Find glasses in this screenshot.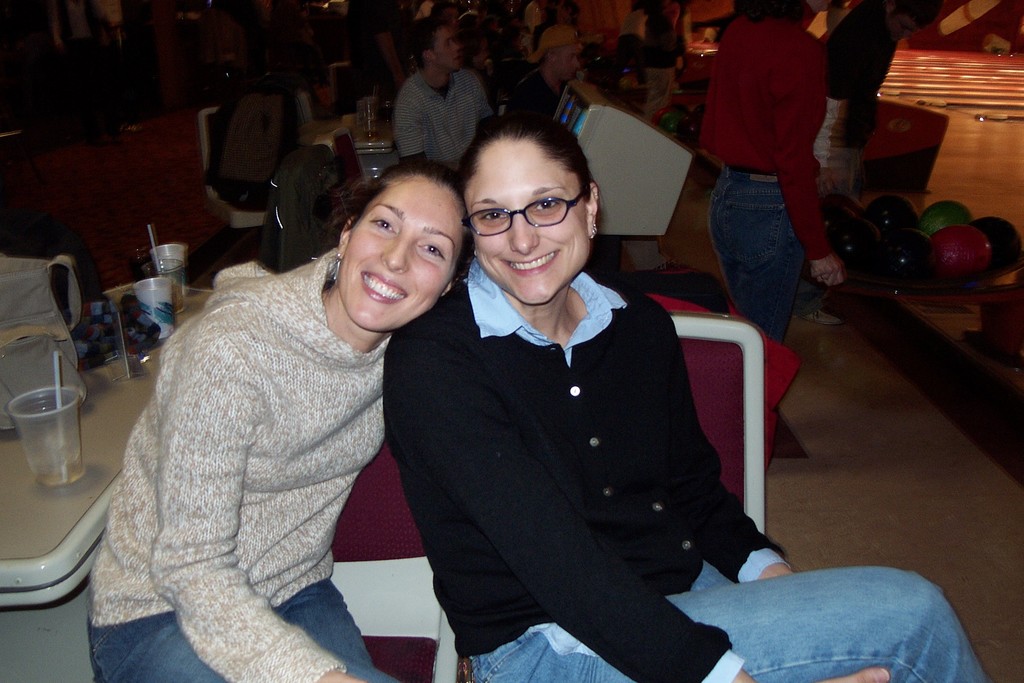
The bounding box for glasses is (x1=457, y1=185, x2=589, y2=242).
